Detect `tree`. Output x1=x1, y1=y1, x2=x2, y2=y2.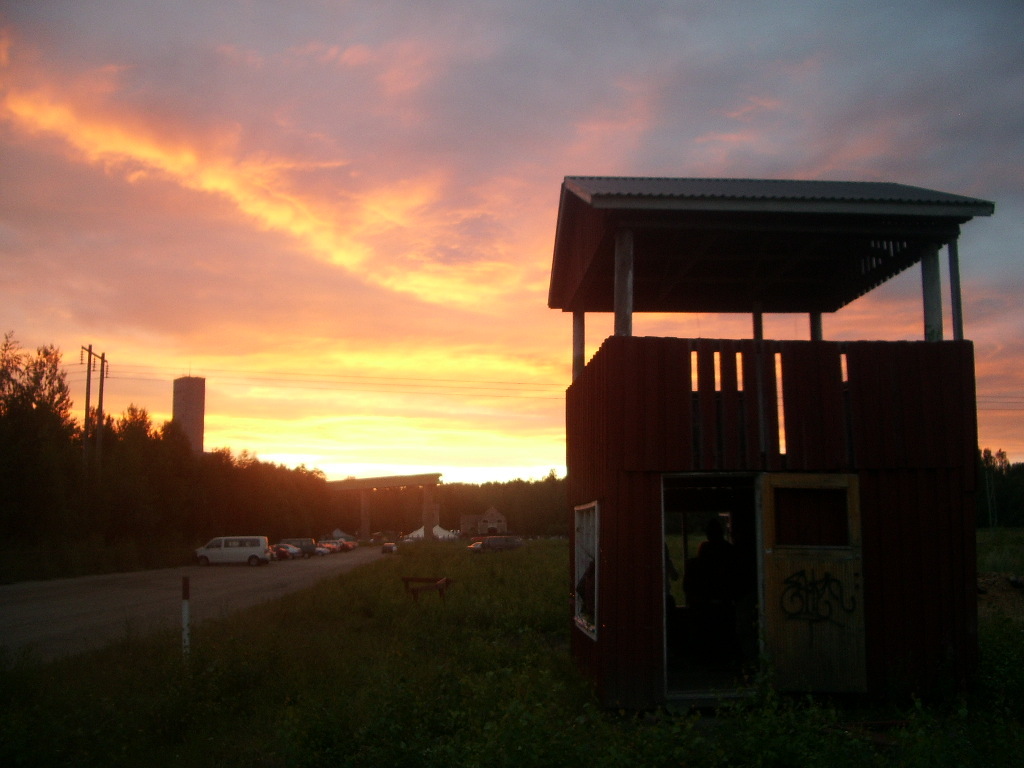
x1=985, y1=449, x2=1022, y2=529.
